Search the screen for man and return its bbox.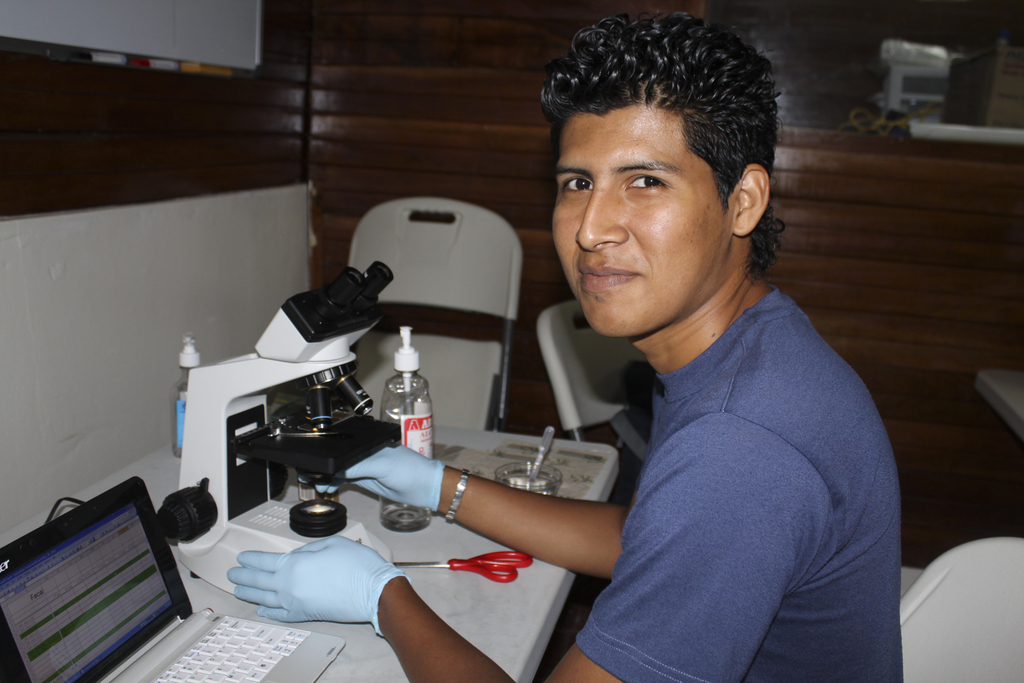
Found: x1=223, y1=13, x2=903, y2=682.
